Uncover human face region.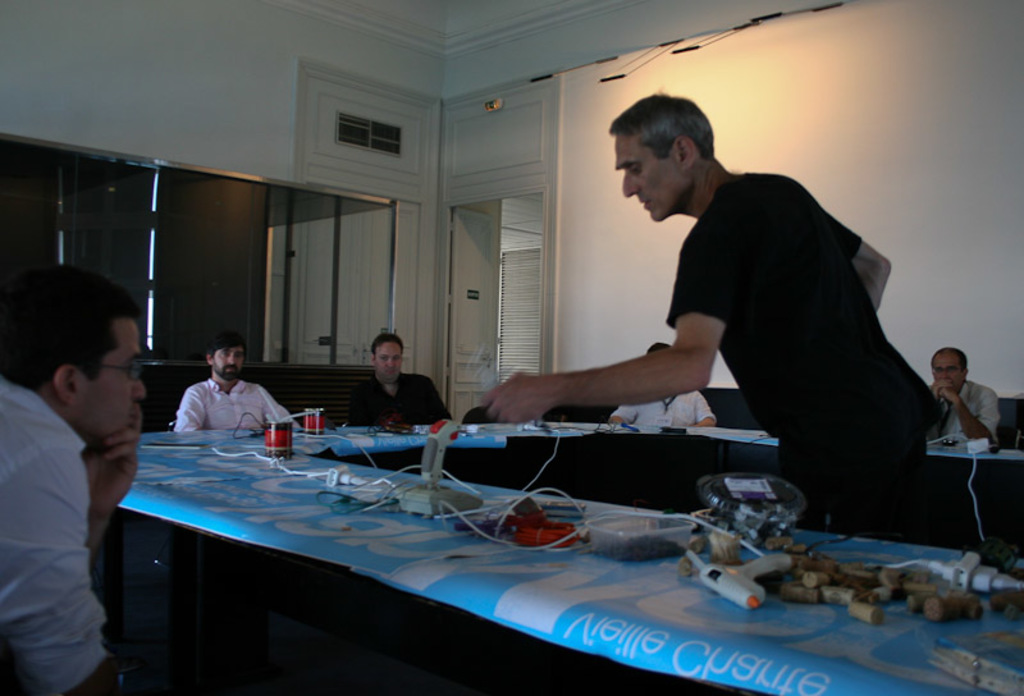
Uncovered: (613, 137, 686, 220).
